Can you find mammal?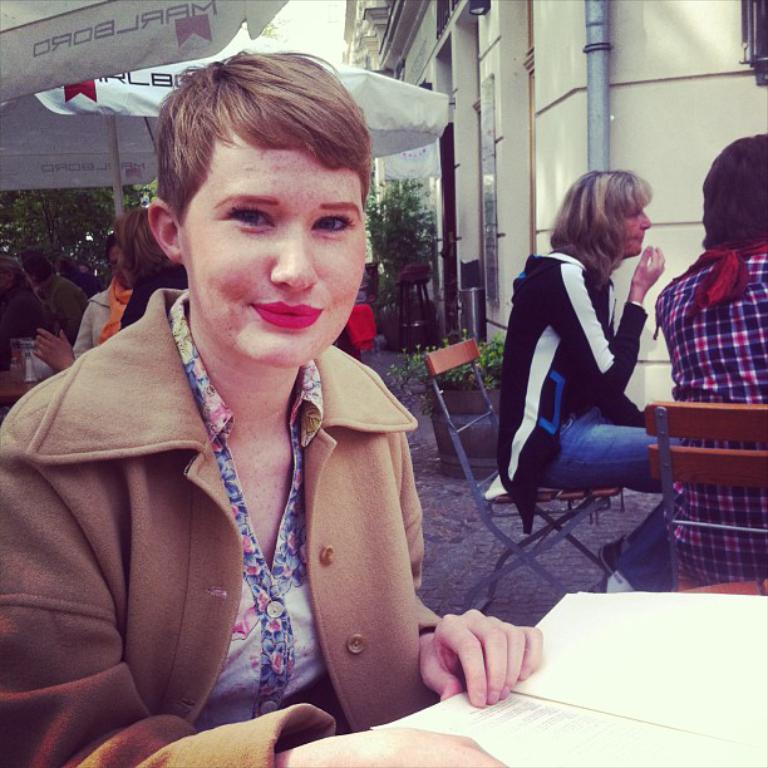
Yes, bounding box: 54, 255, 100, 297.
